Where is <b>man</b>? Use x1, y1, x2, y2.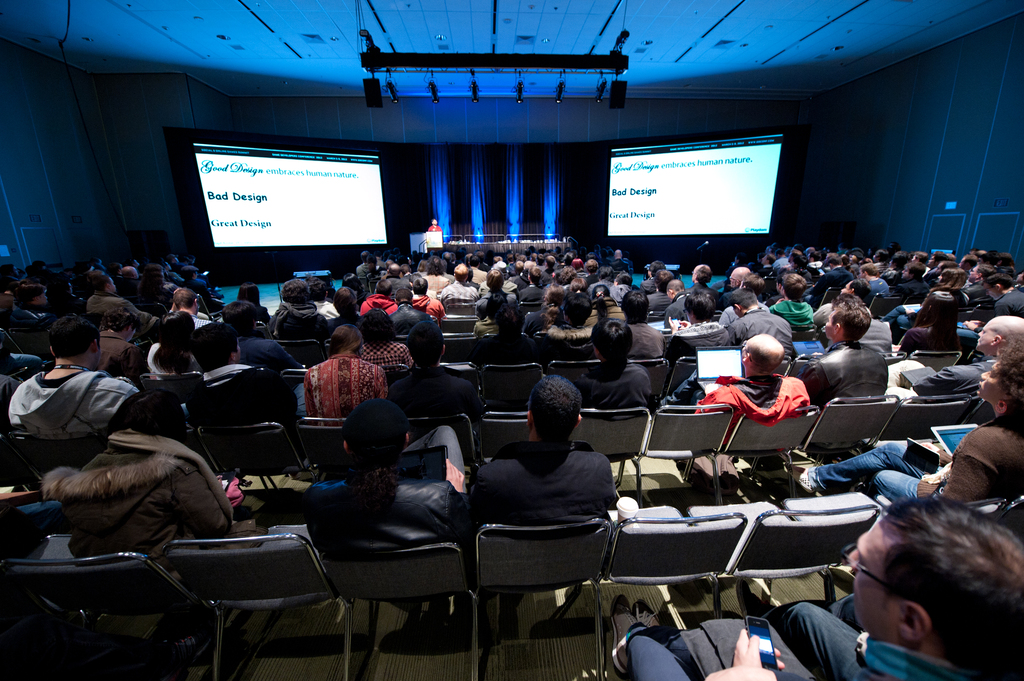
13, 282, 50, 330.
